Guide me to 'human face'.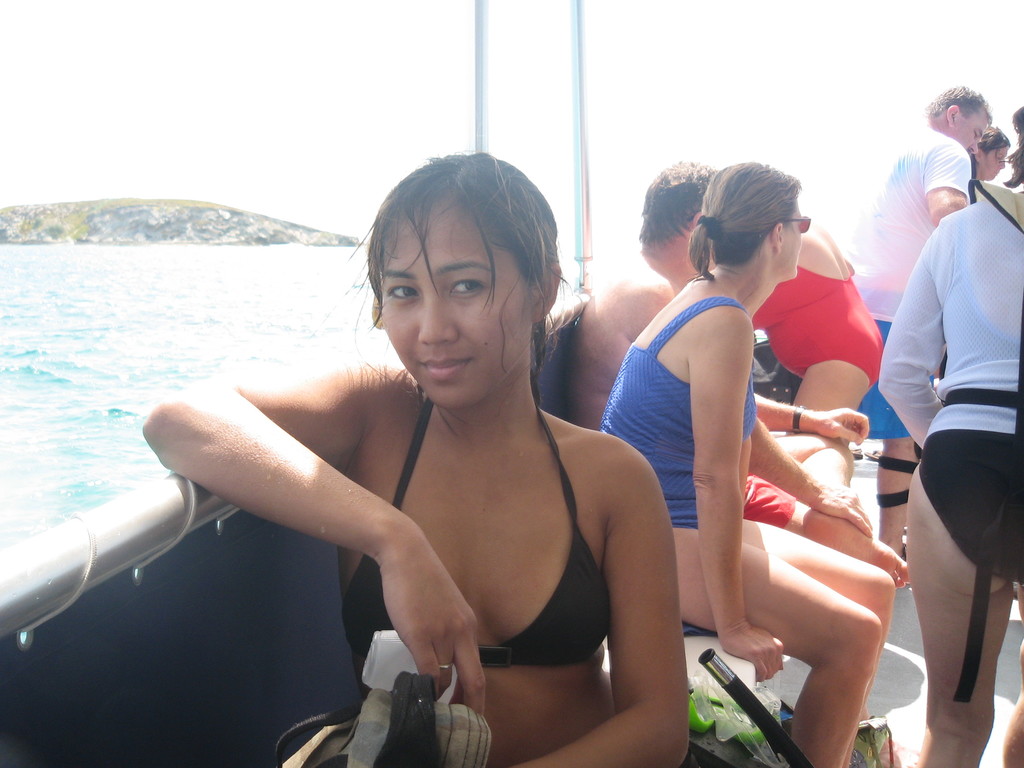
Guidance: {"left": 954, "top": 121, "right": 991, "bottom": 156}.
